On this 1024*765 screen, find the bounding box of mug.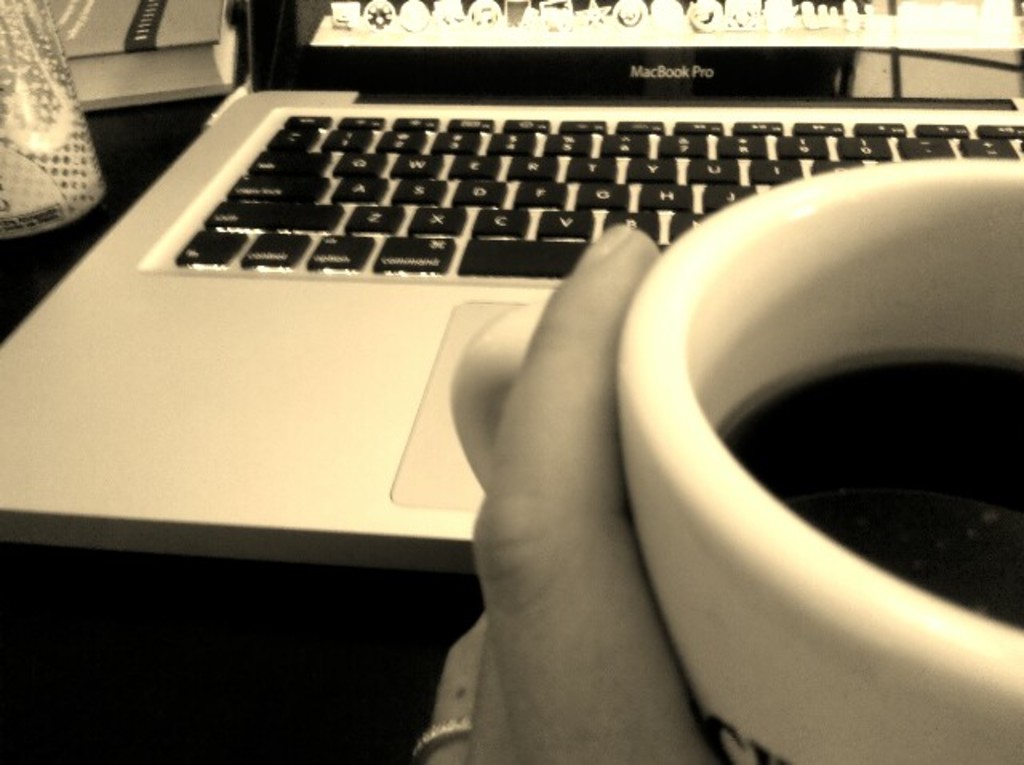
Bounding box: box=[446, 162, 1022, 763].
